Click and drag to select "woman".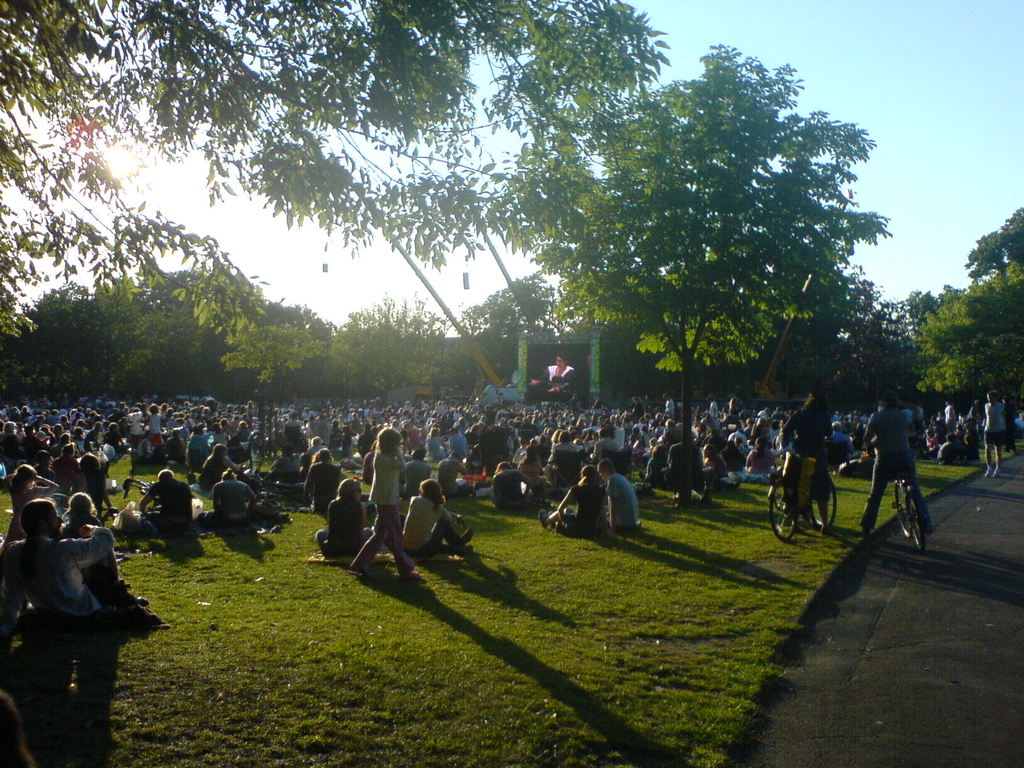
Selection: box(744, 437, 776, 479).
